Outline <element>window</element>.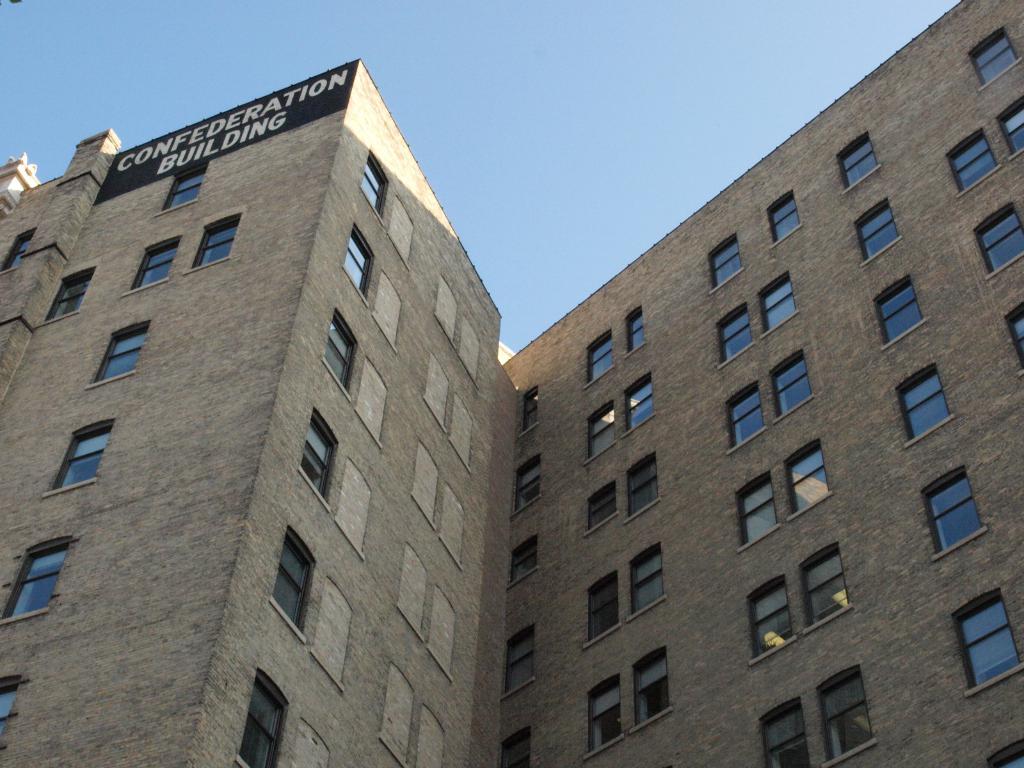
Outline: locate(701, 228, 746, 294).
